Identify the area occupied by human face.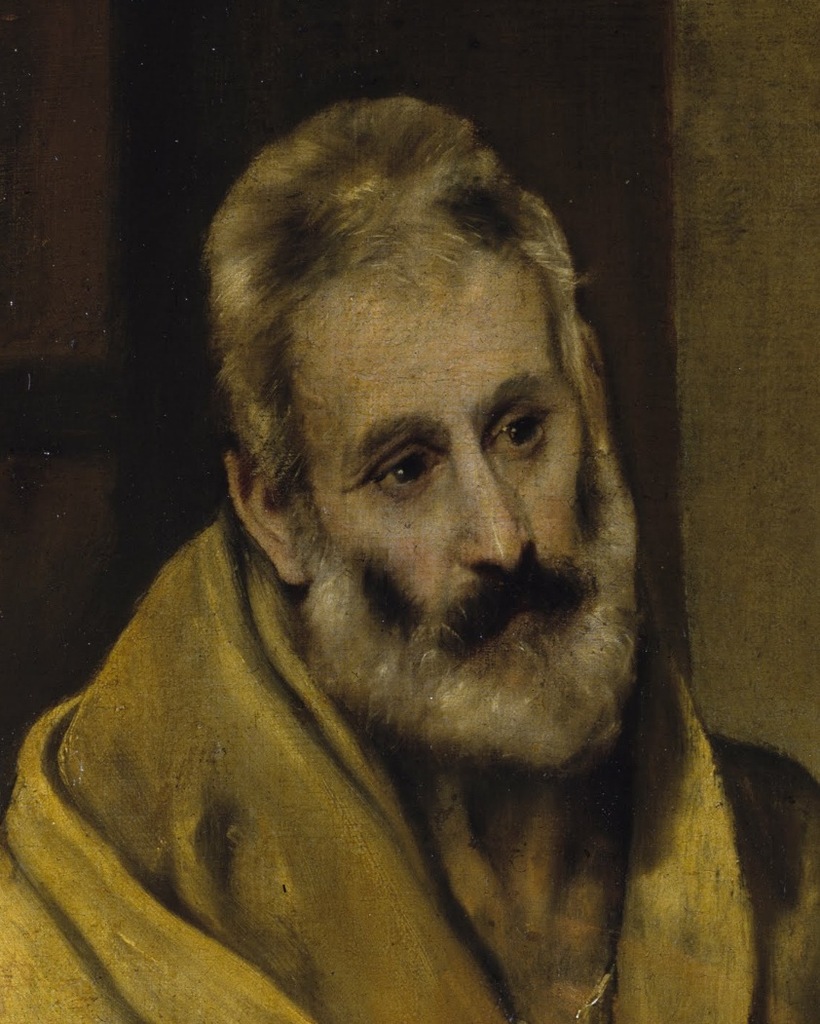
Area: crop(323, 299, 581, 665).
